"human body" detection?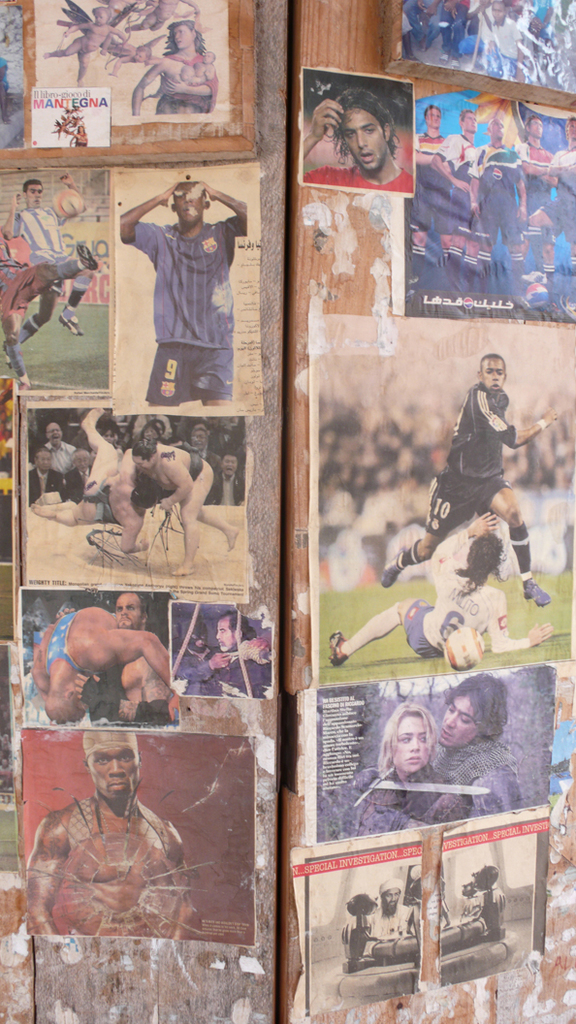
{"x1": 121, "y1": 184, "x2": 249, "y2": 407}
